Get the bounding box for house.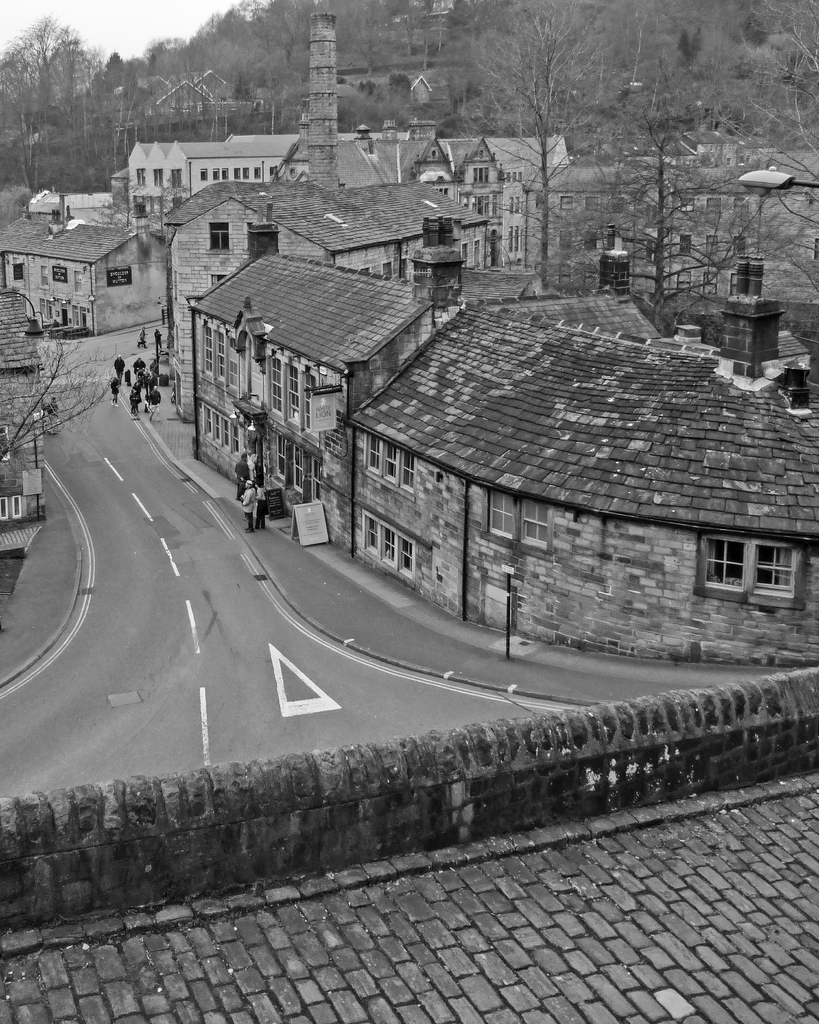
384/61/468/122.
